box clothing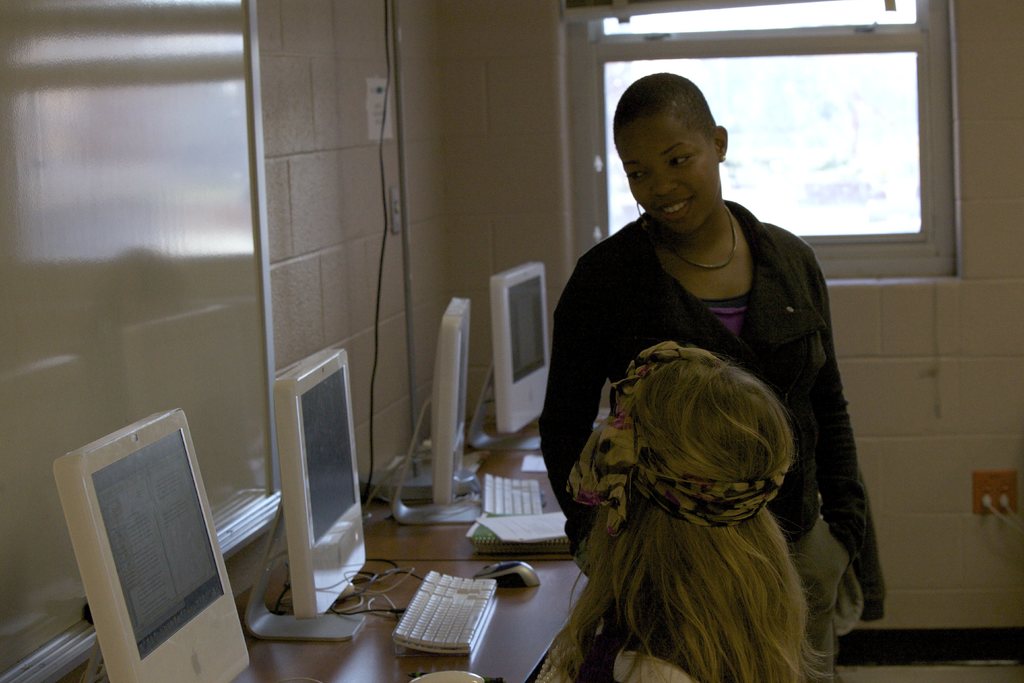
left=524, top=611, right=721, bottom=682
